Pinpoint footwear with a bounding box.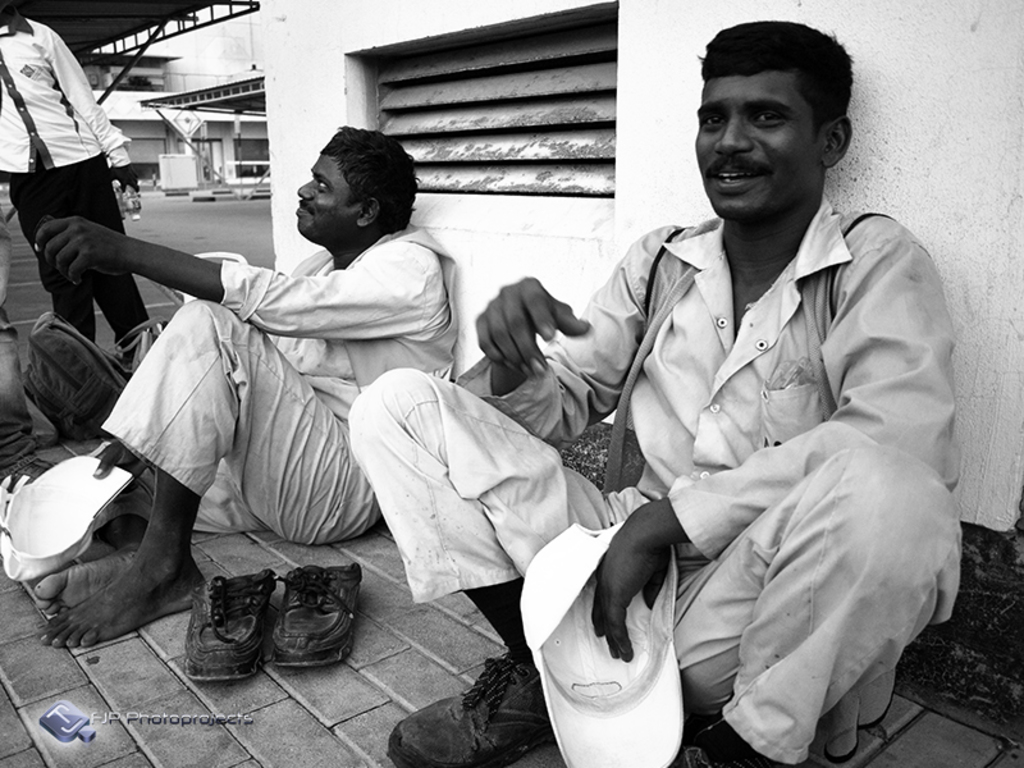
locate(179, 558, 287, 694).
